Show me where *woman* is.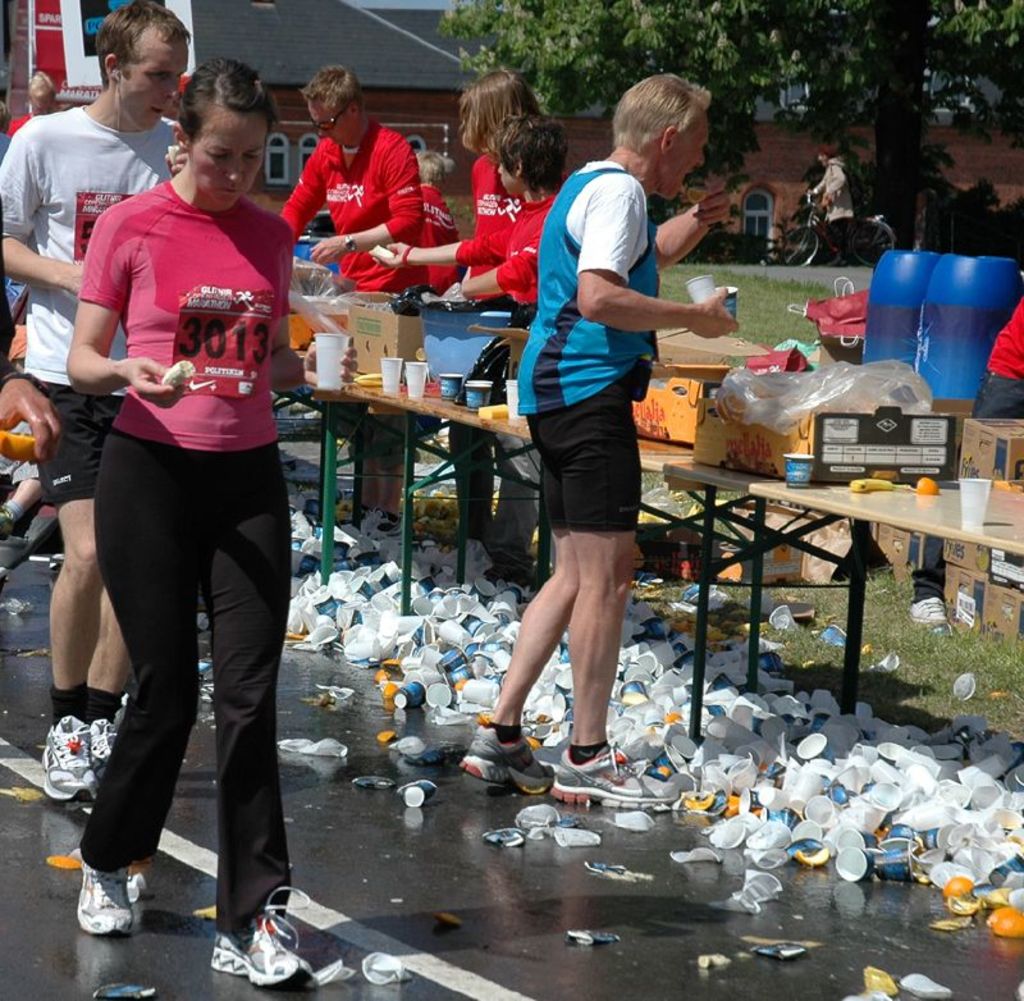
*woman* is at detection(37, 84, 319, 942).
